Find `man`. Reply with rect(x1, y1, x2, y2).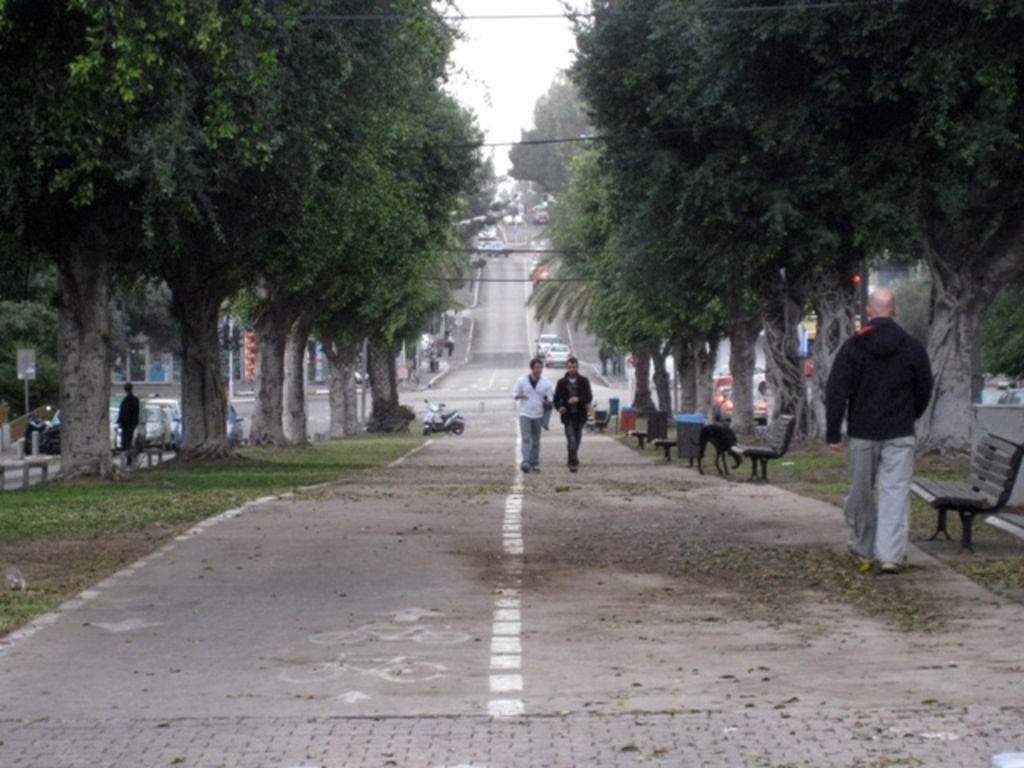
rect(510, 357, 557, 470).
